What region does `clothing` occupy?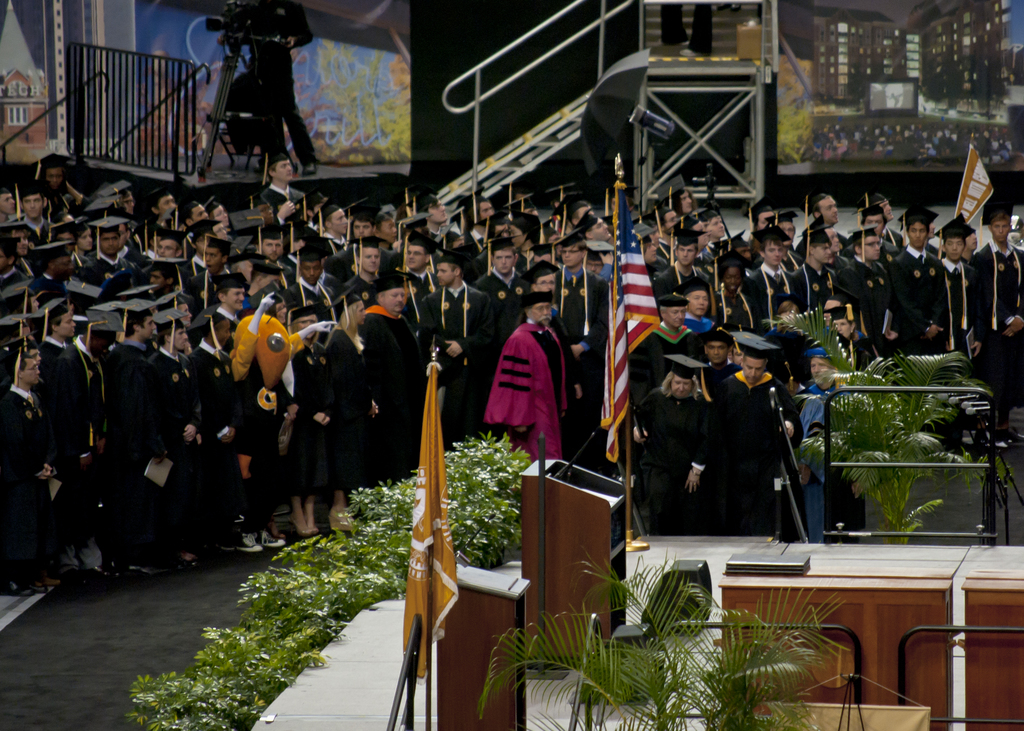
rect(949, 239, 1008, 337).
